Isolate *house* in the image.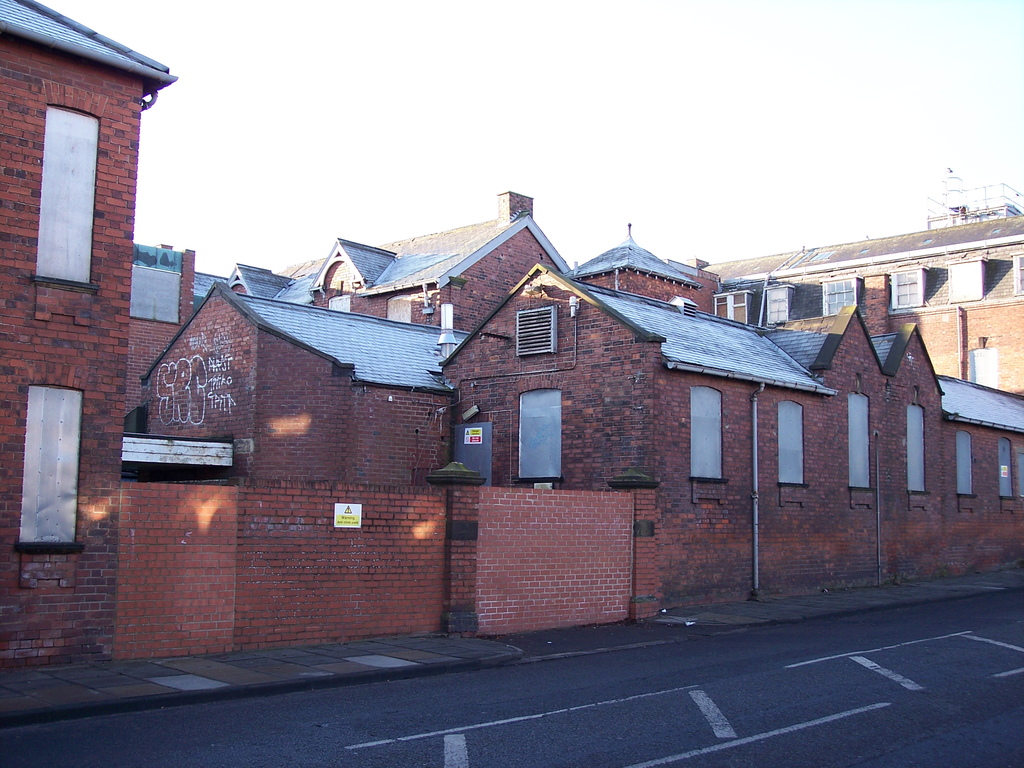
Isolated region: <box>125,280,480,501</box>.
